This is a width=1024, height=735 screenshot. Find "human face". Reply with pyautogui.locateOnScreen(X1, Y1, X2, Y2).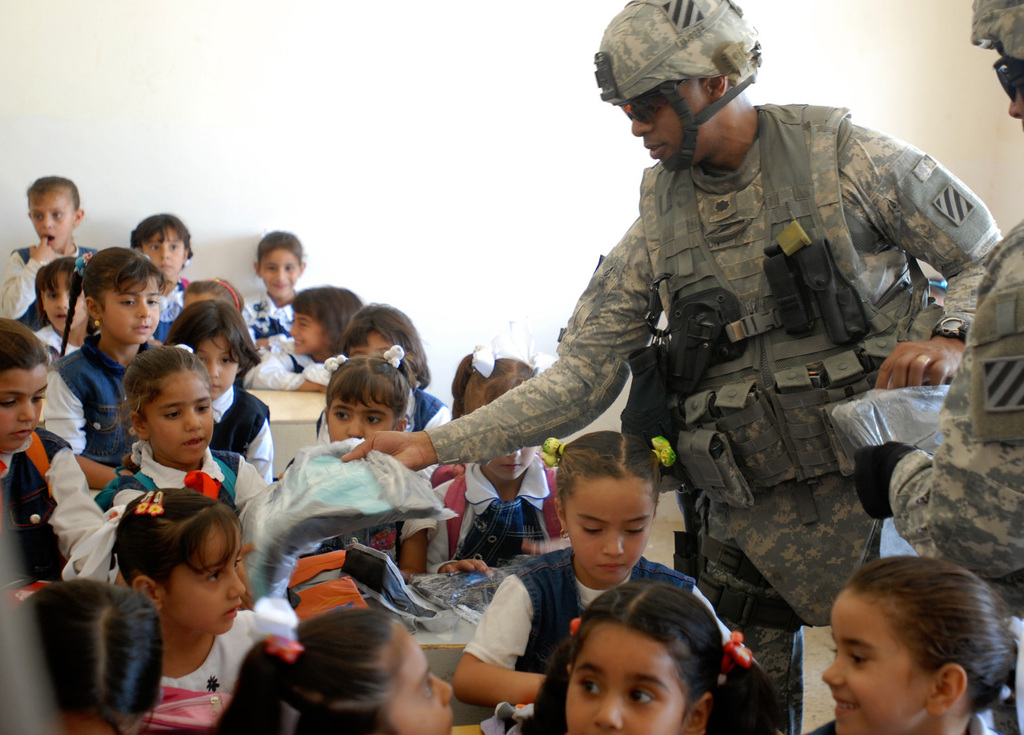
pyautogui.locateOnScreen(294, 310, 325, 351).
